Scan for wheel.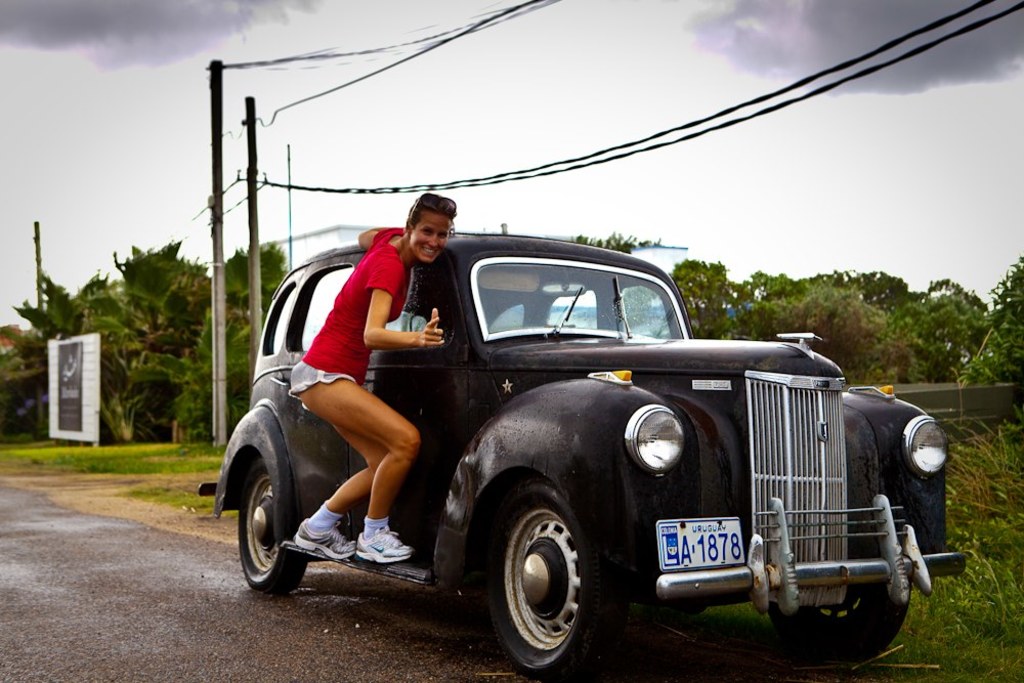
Scan result: {"left": 488, "top": 493, "right": 608, "bottom": 663}.
